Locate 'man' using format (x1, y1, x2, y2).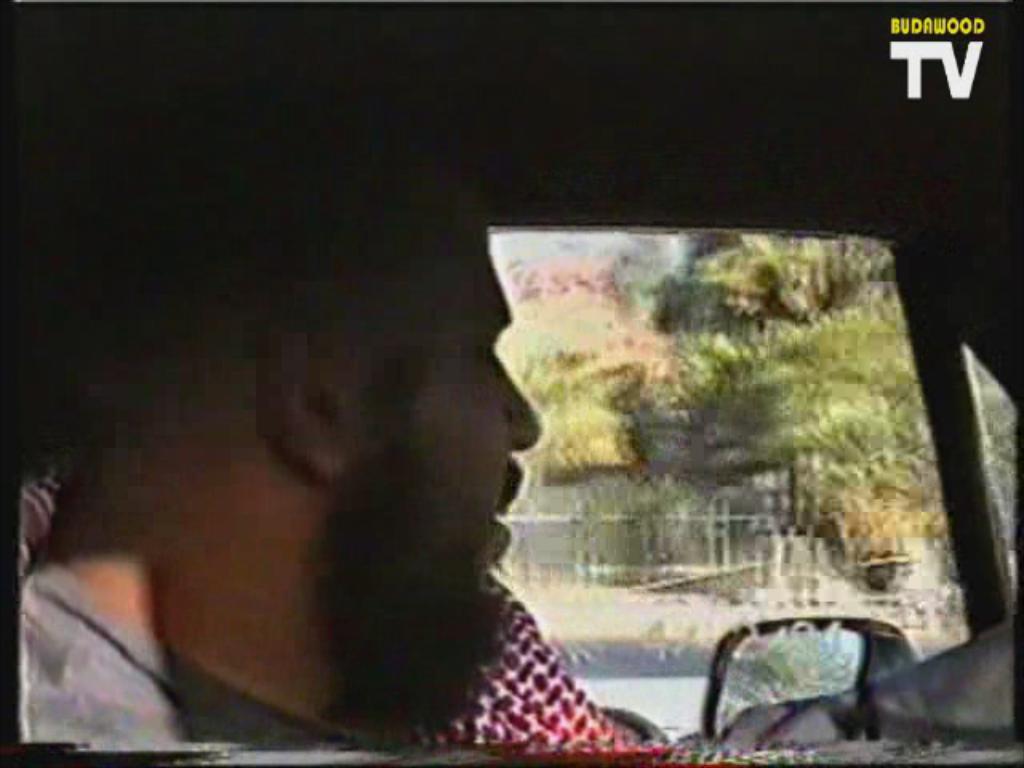
(24, 208, 619, 763).
